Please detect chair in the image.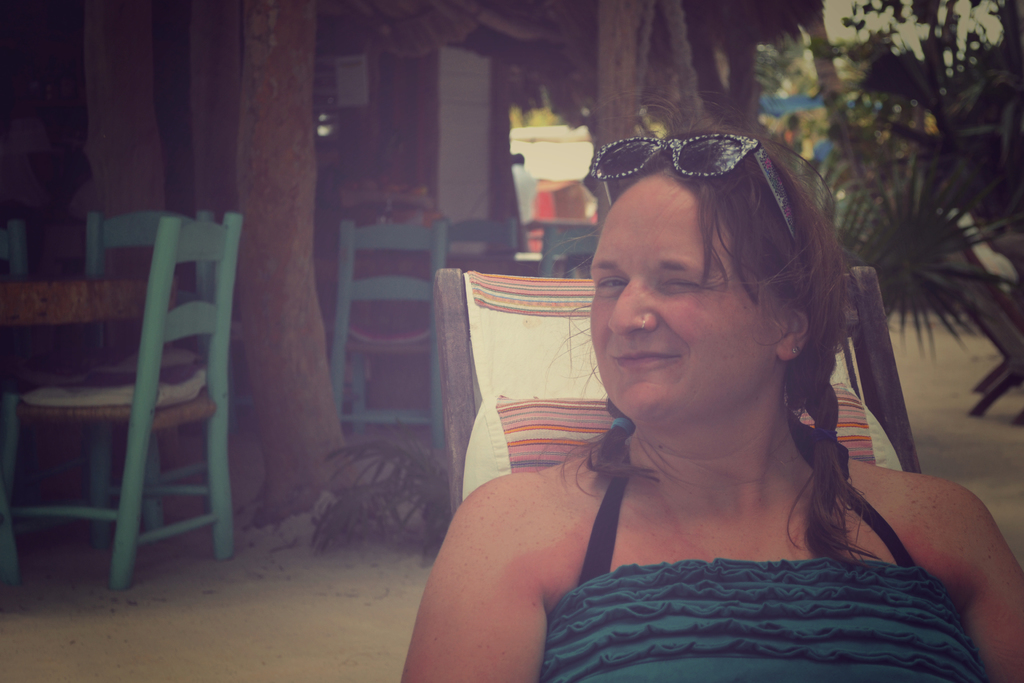
x1=941 y1=213 x2=1023 y2=425.
